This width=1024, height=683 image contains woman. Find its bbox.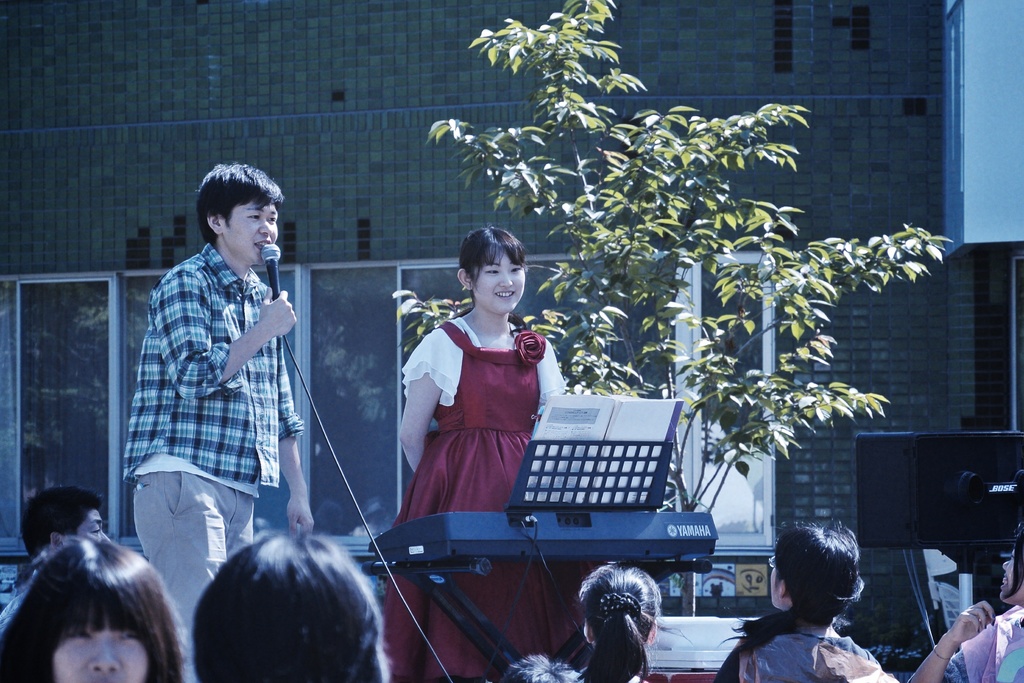
left=576, top=557, right=661, bottom=681.
